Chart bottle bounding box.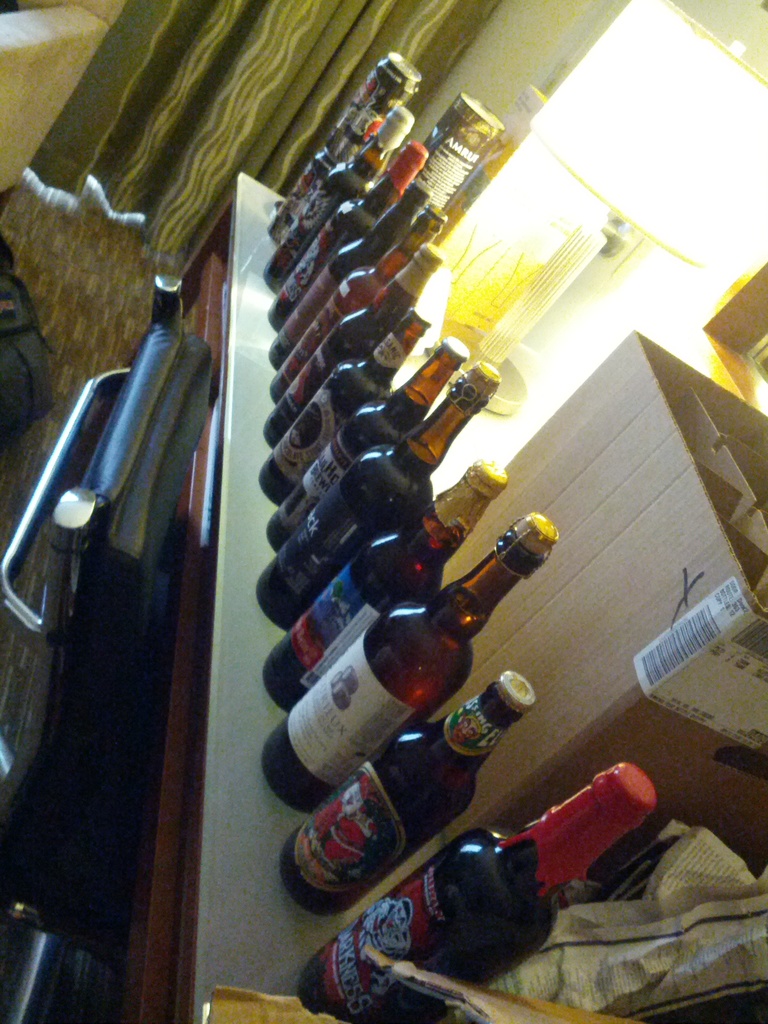
Charted: 260,330,477,550.
